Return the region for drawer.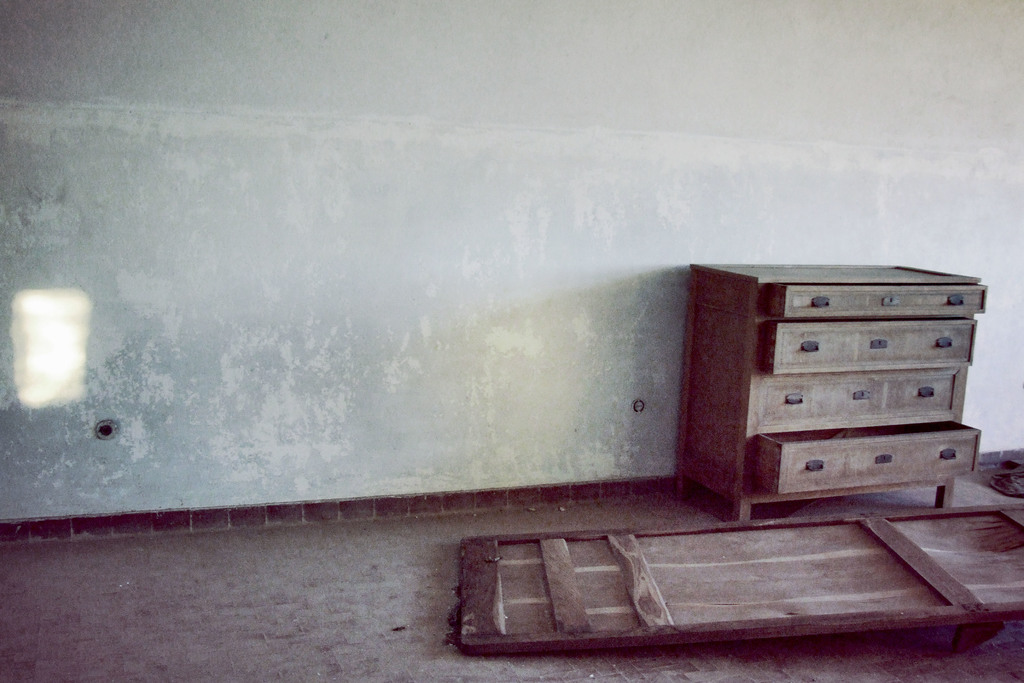
<bbox>765, 320, 975, 375</bbox>.
